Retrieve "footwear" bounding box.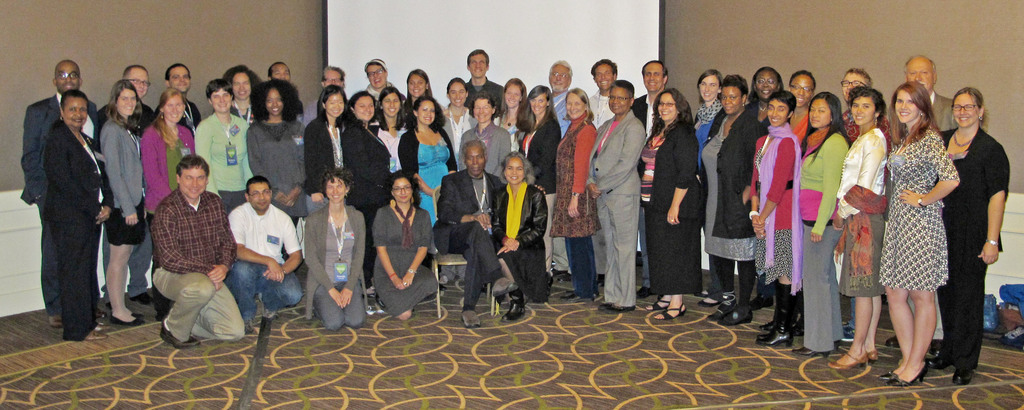
Bounding box: [655,302,689,320].
